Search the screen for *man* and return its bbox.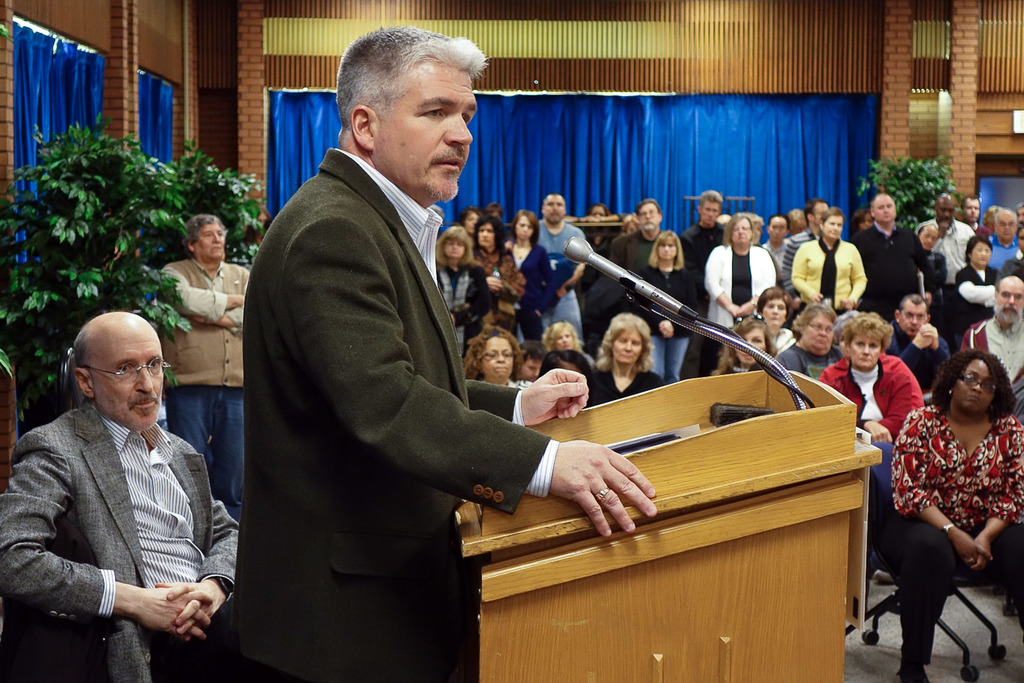
Found: left=529, top=185, right=588, bottom=349.
